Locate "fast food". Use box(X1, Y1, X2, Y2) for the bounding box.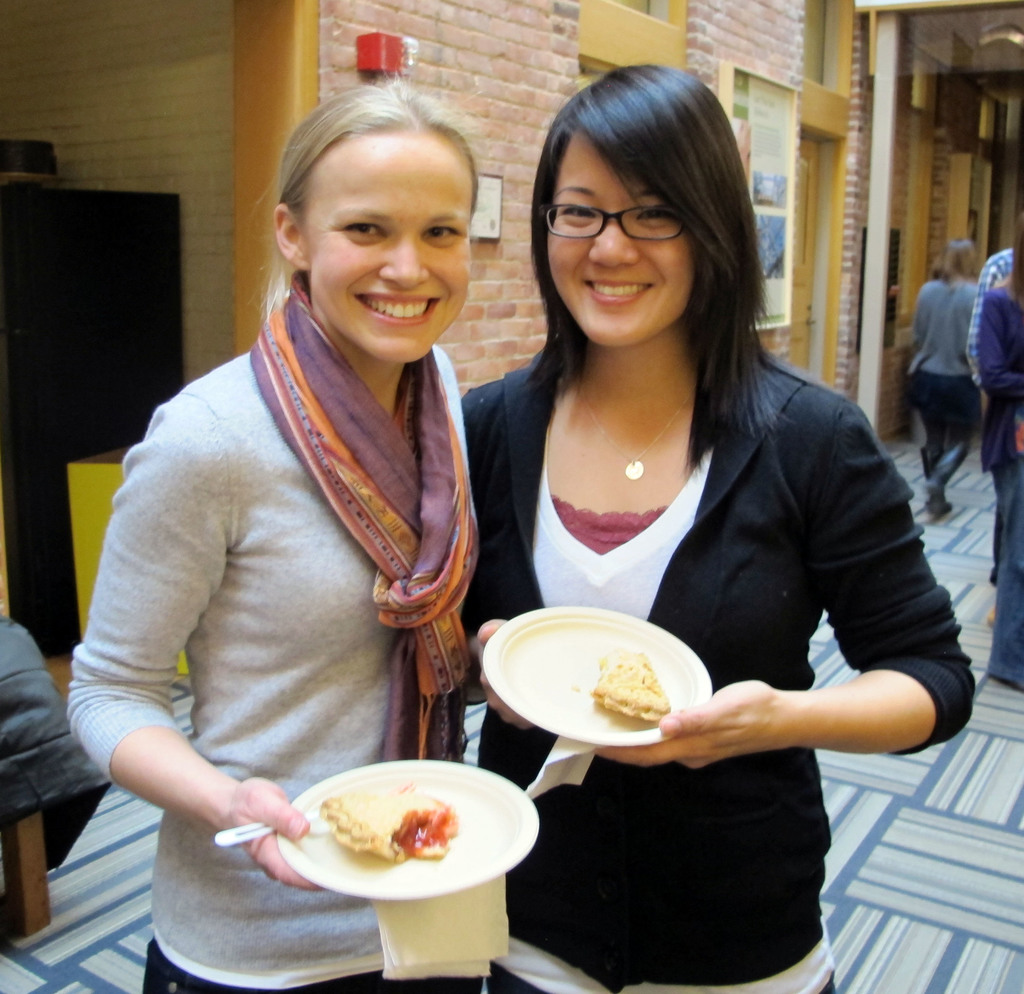
box(582, 658, 671, 728).
